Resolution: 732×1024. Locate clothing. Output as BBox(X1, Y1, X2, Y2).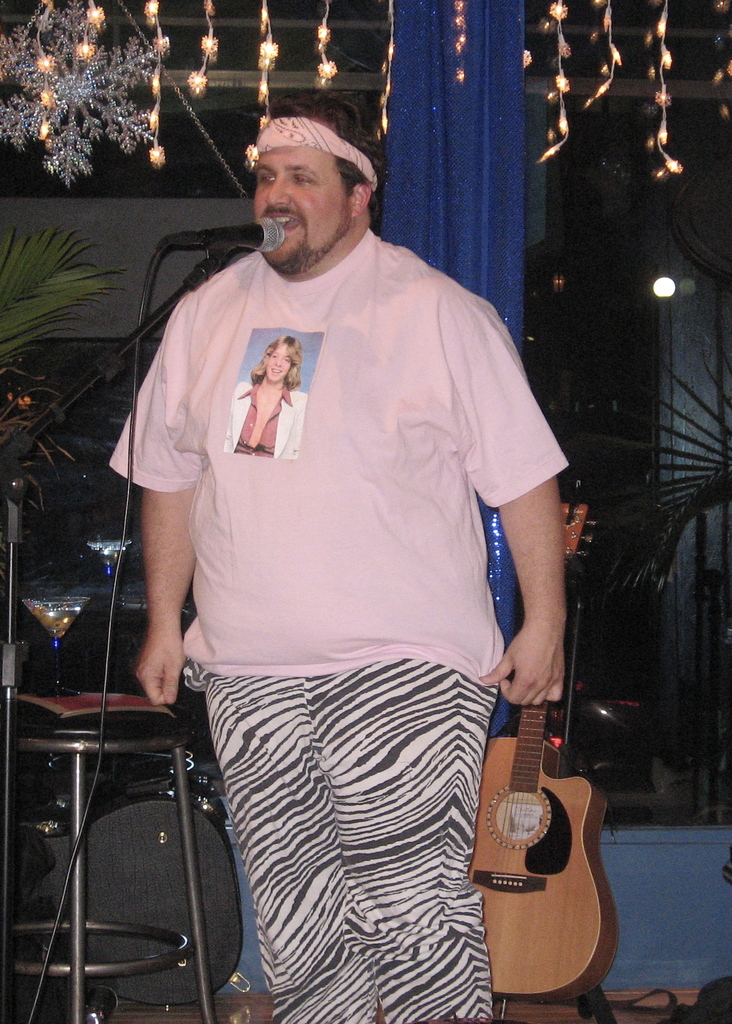
BBox(110, 225, 566, 1023).
